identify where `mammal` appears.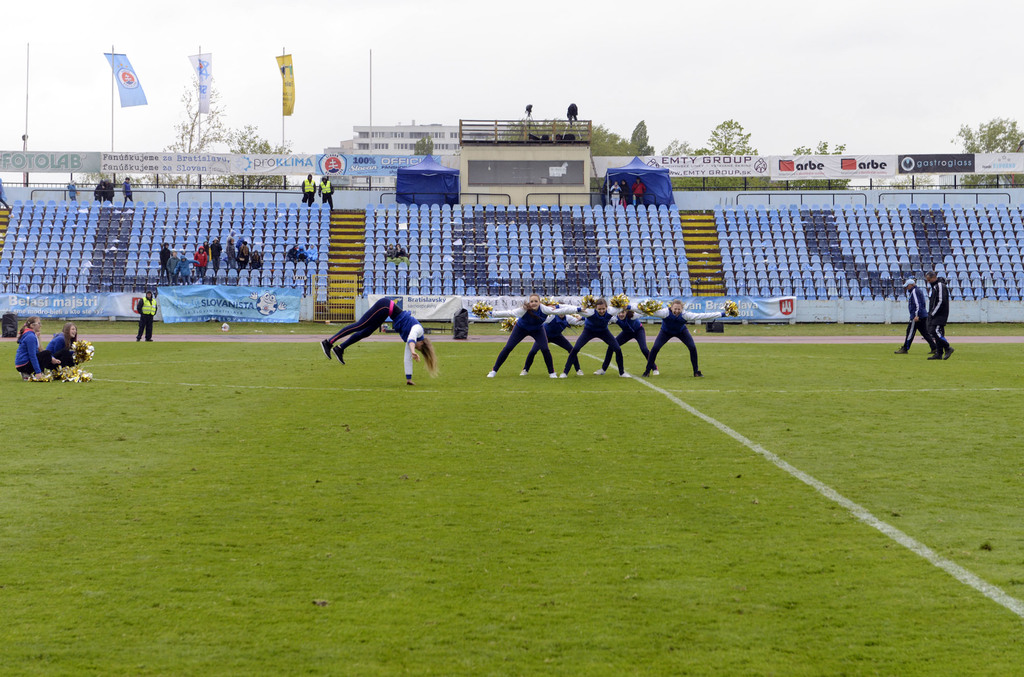
Appears at x1=559, y1=297, x2=649, y2=375.
